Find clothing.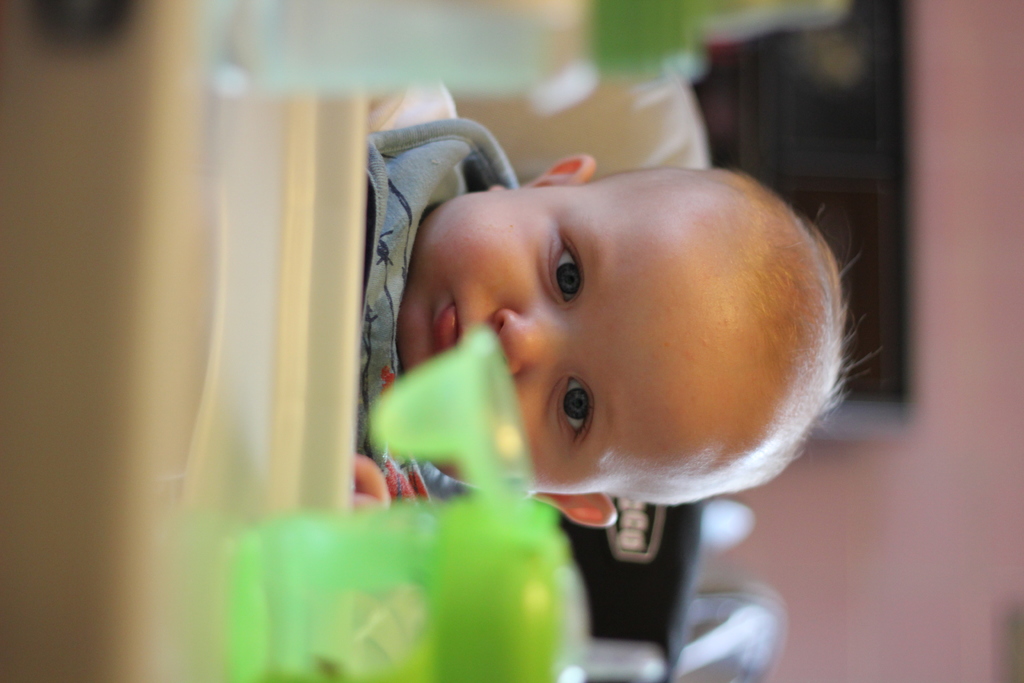
359:115:518:500.
